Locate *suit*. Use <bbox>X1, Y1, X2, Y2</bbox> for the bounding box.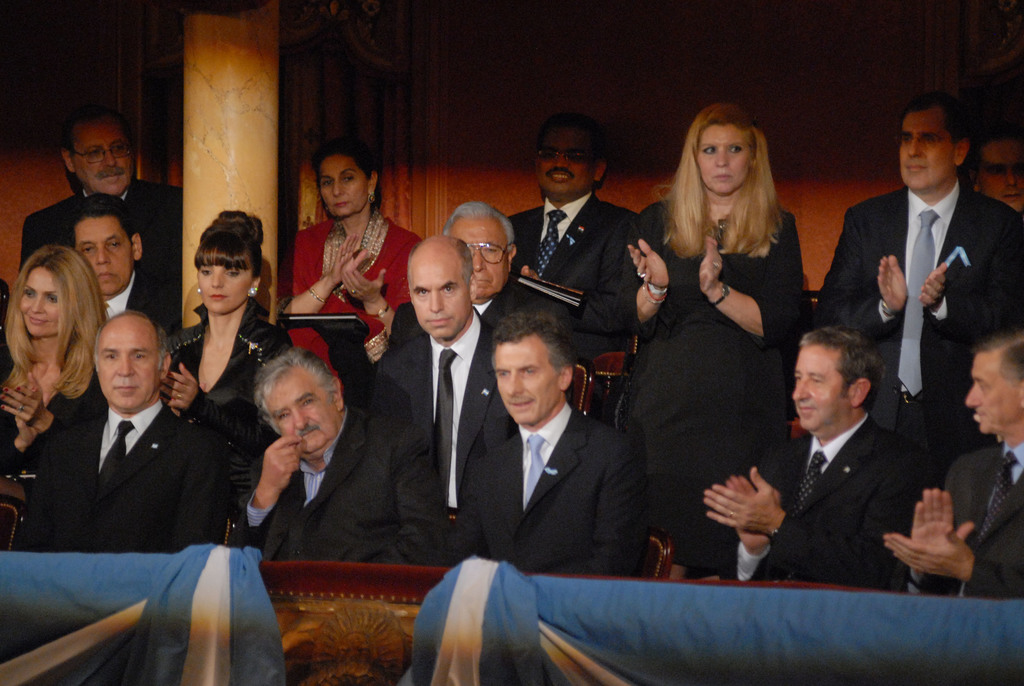
<bbox>909, 441, 1023, 596</bbox>.
